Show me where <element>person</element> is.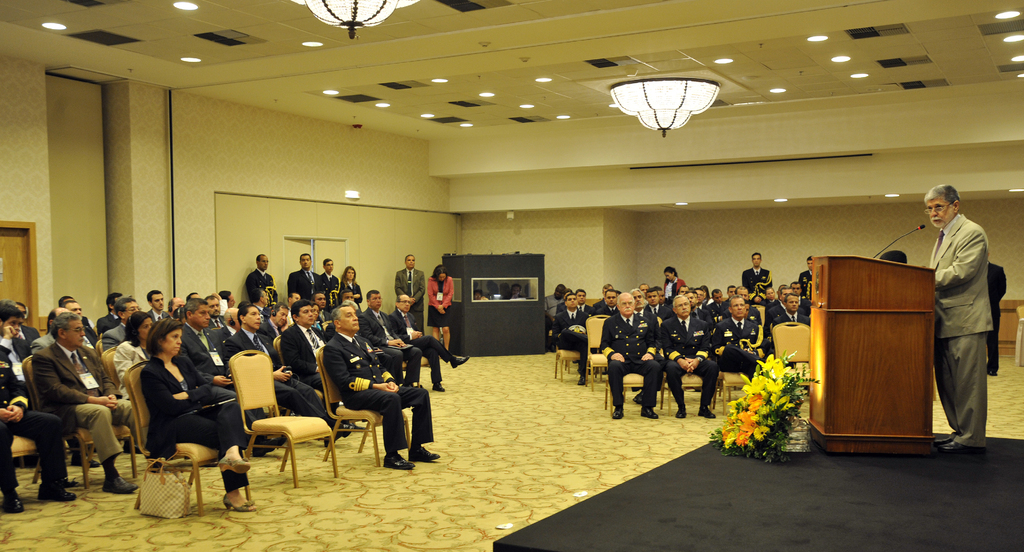
<element>person</element> is at box(922, 164, 1006, 471).
